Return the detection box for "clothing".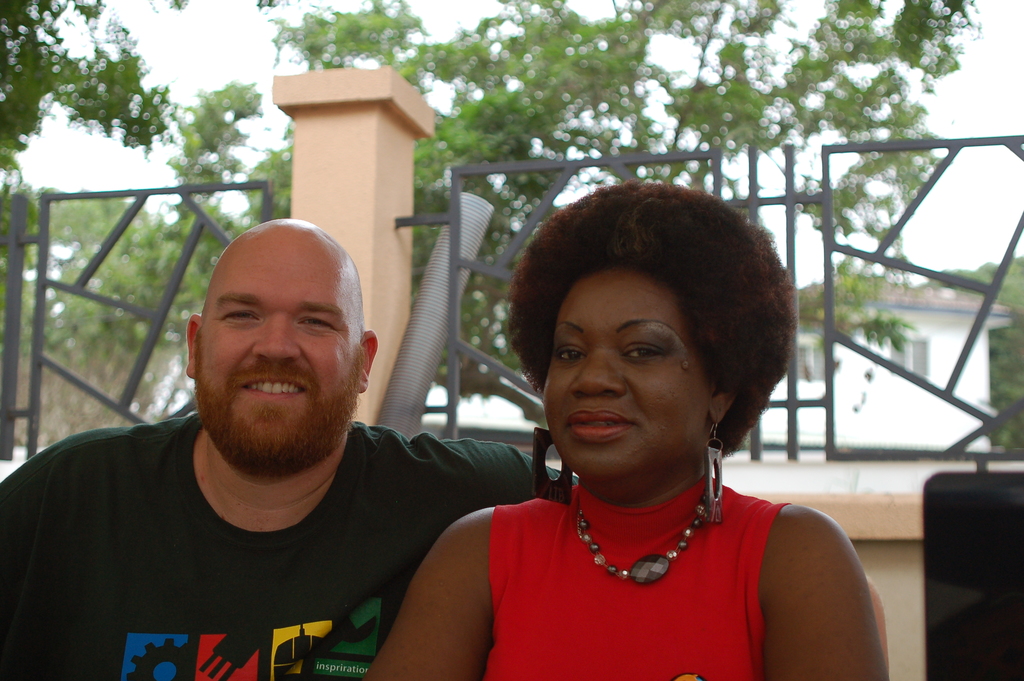
x1=11 y1=382 x2=524 y2=669.
